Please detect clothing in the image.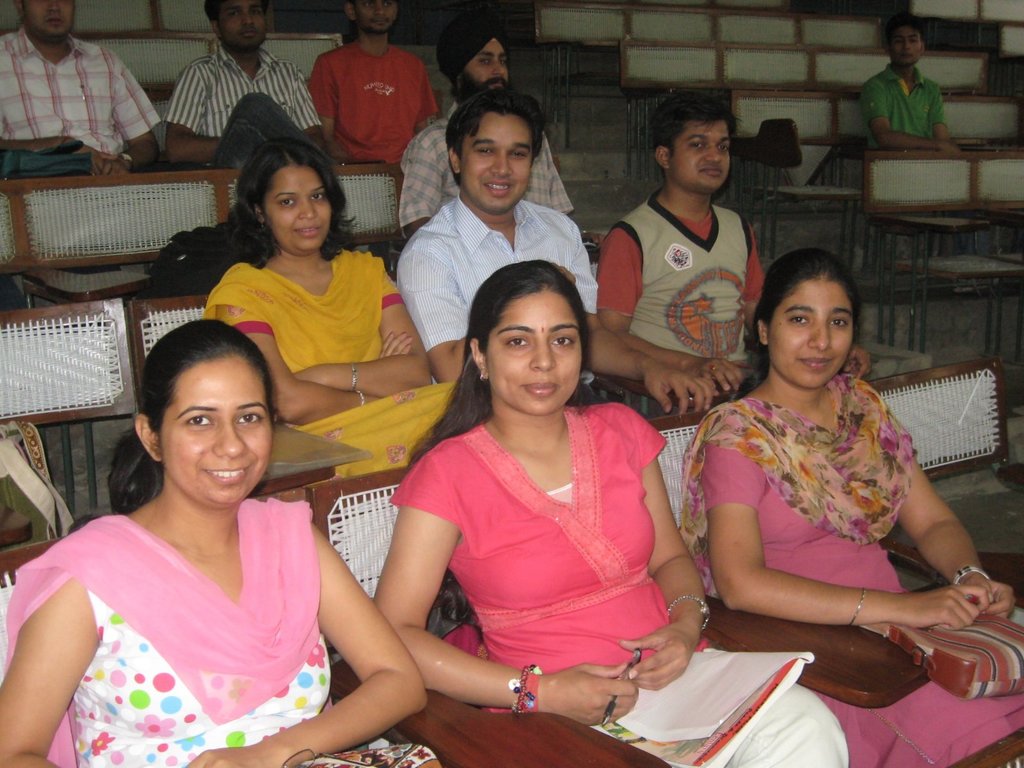
[381,398,849,766].
